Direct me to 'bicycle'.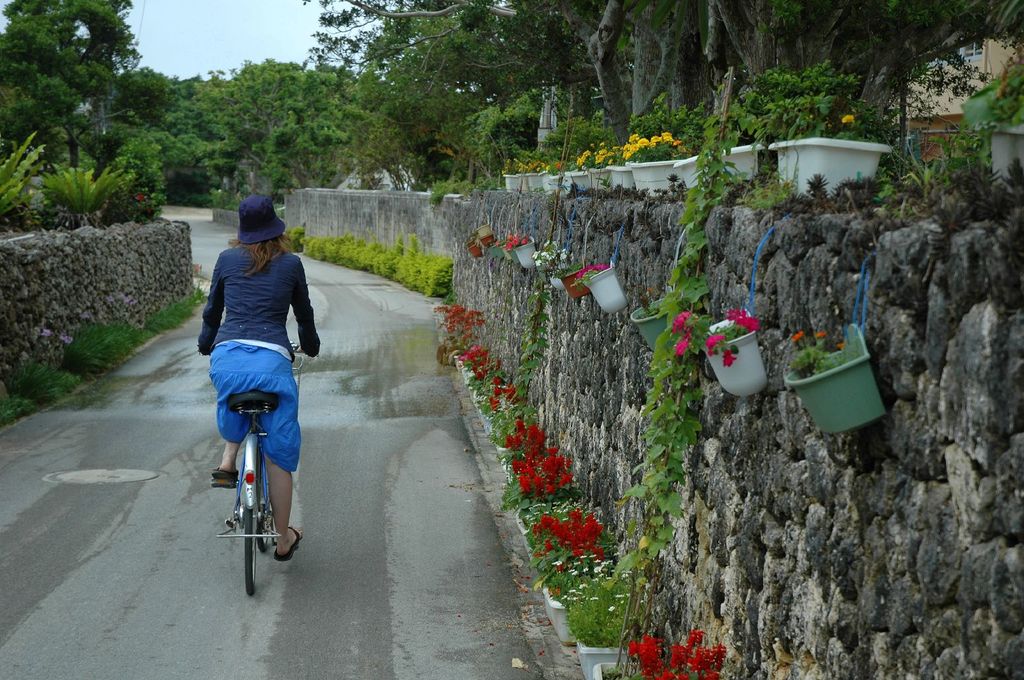
Direction: 212,335,310,599.
